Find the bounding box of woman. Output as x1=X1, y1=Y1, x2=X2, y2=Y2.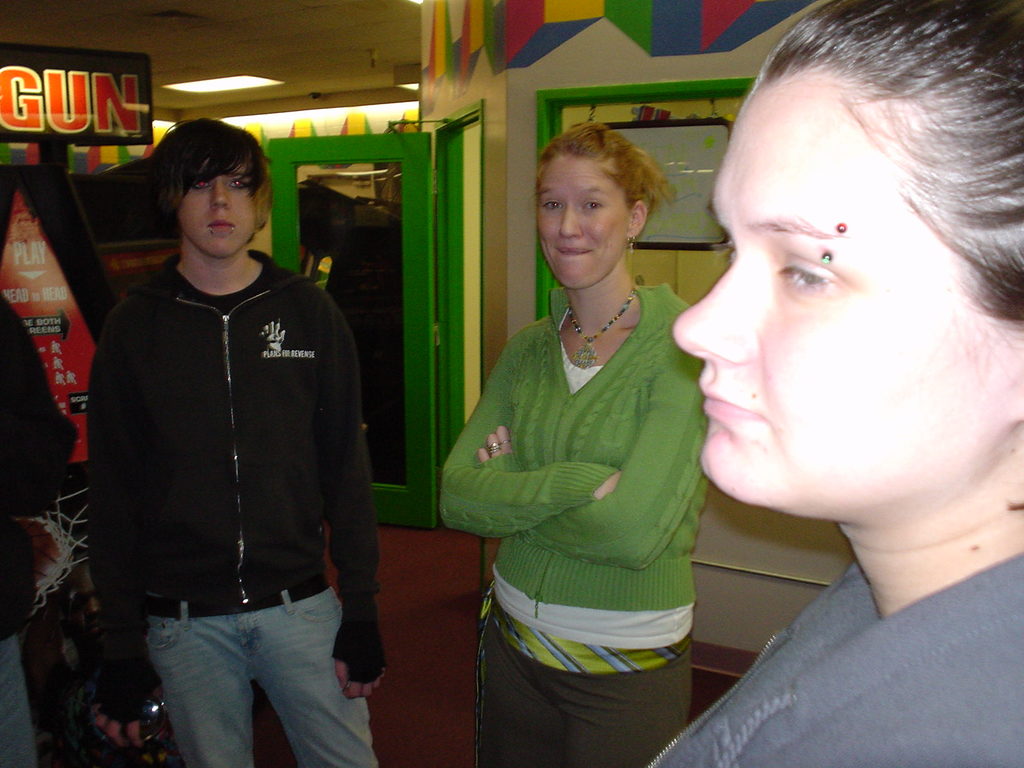
x1=428, y1=124, x2=699, y2=765.
